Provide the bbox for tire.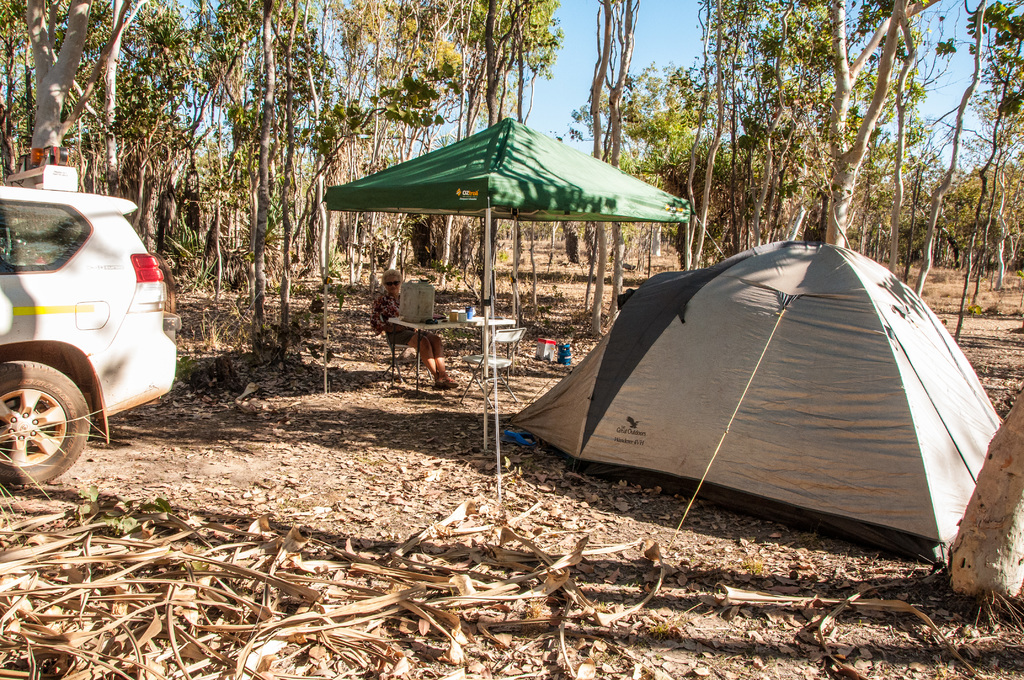
l=0, t=355, r=90, b=490.
